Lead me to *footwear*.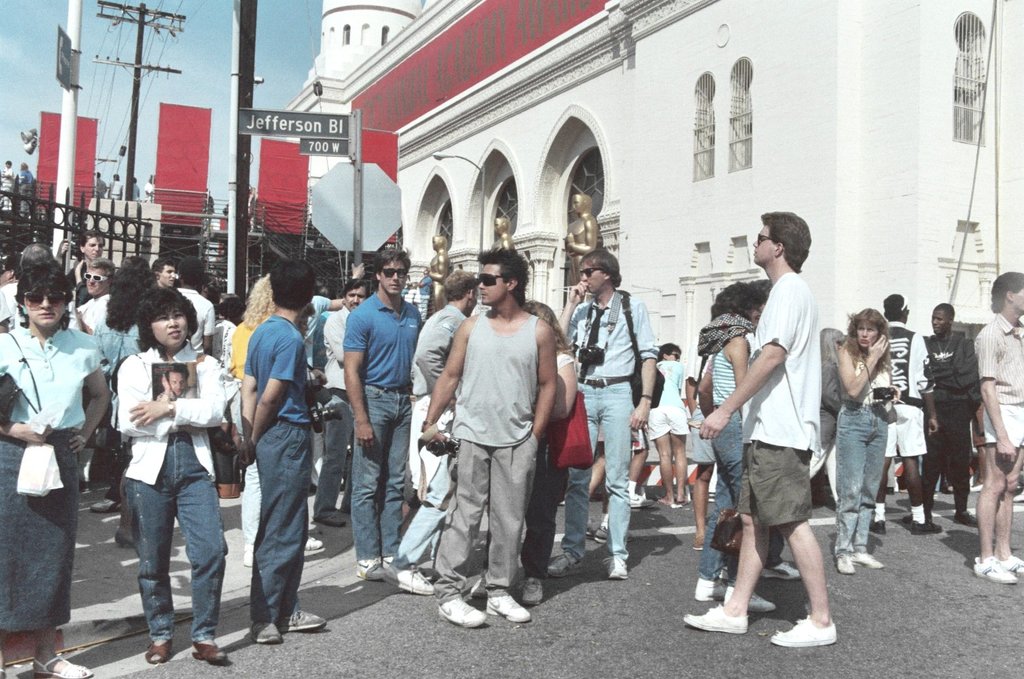
Lead to locate(934, 490, 940, 498).
